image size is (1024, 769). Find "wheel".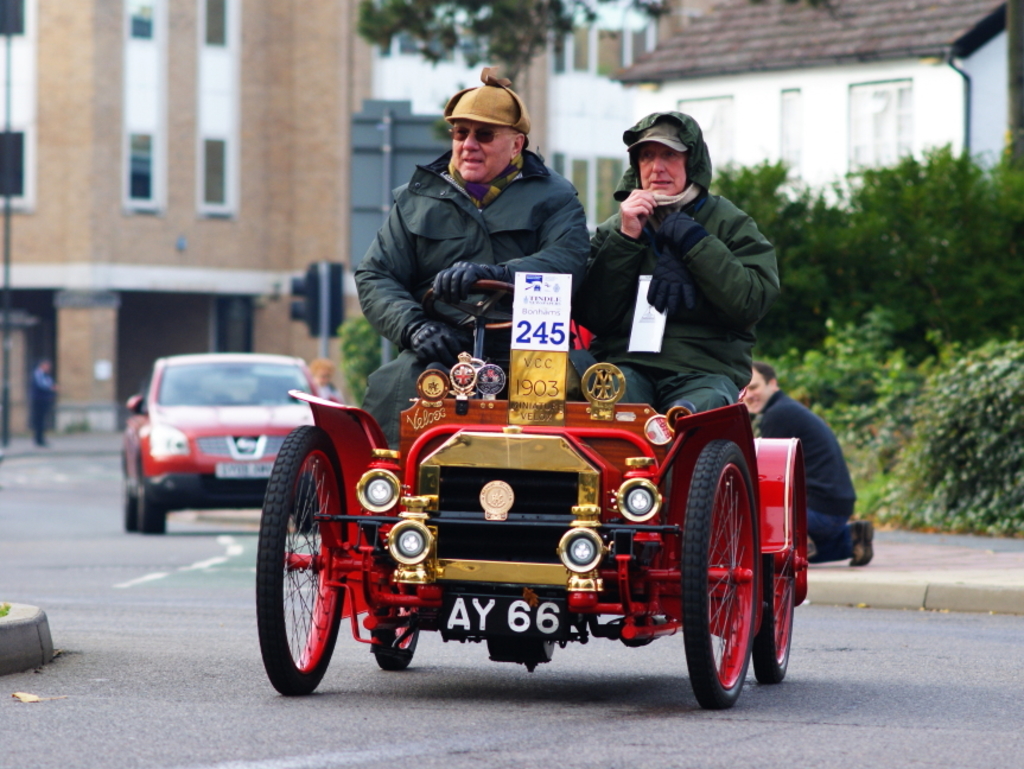
box(259, 427, 351, 703).
